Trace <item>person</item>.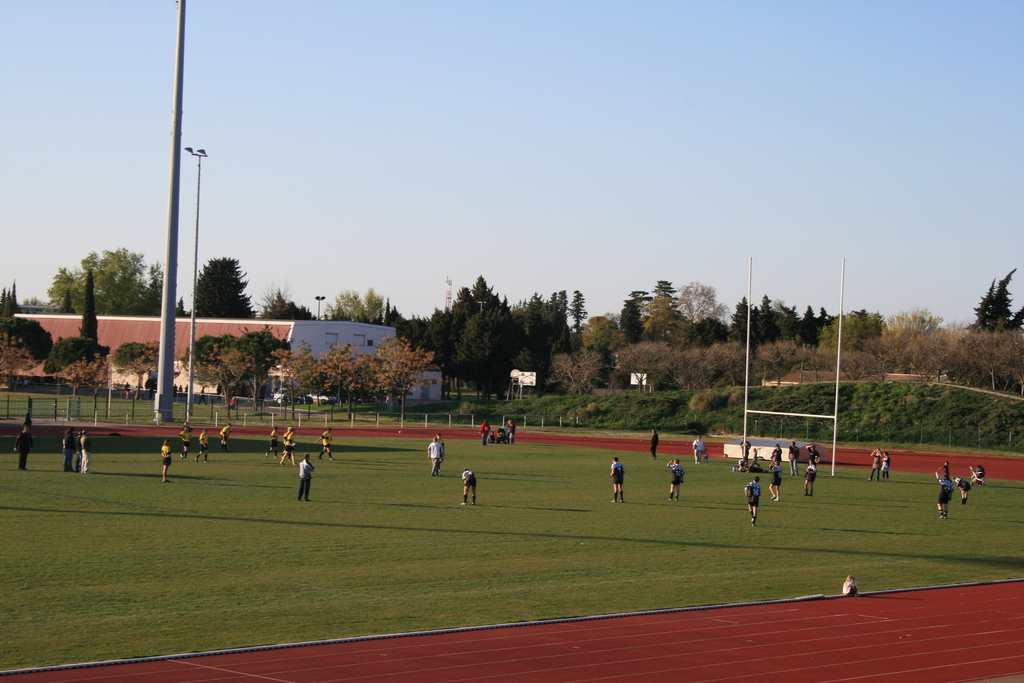
Traced to {"left": 958, "top": 473, "right": 968, "bottom": 502}.
